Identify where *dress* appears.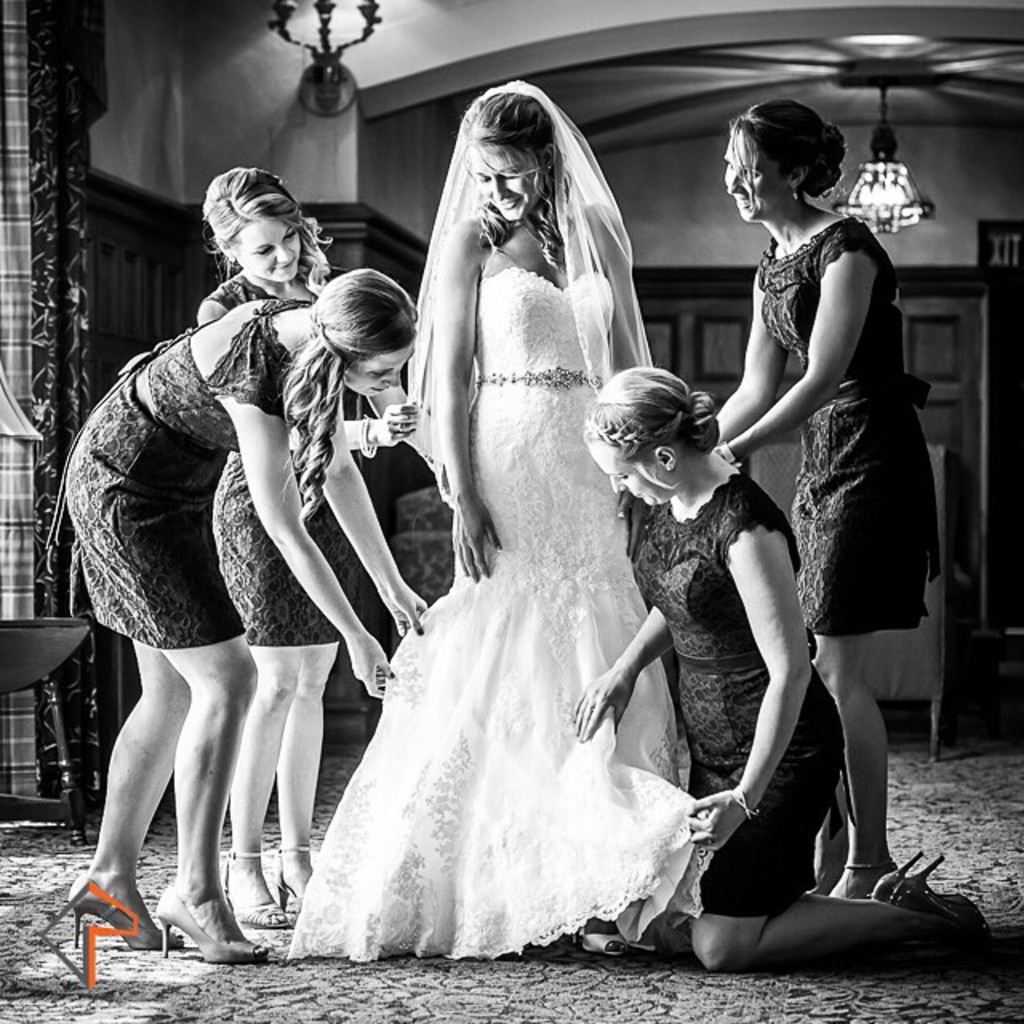
Appears at bbox=(629, 474, 846, 914).
